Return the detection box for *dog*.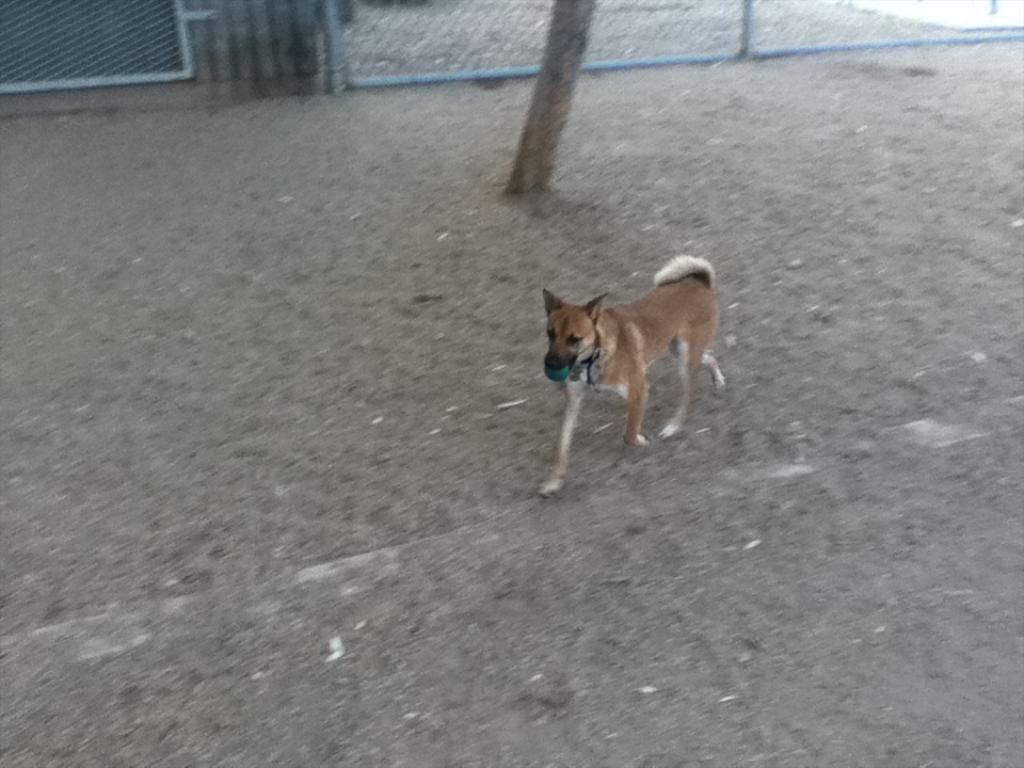
BBox(540, 254, 727, 496).
